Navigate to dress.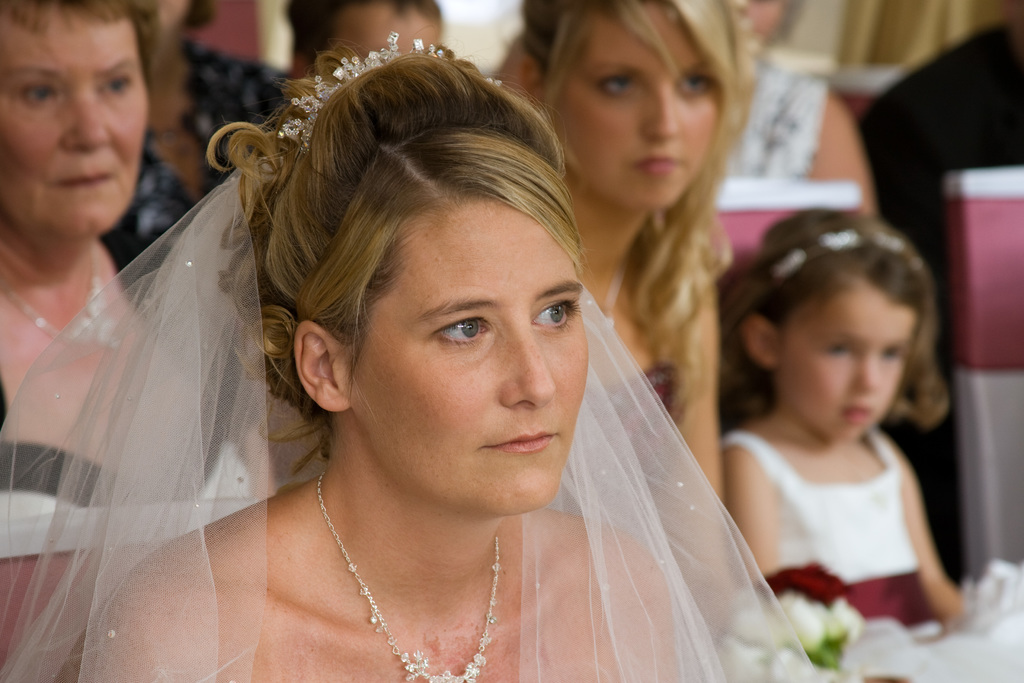
Navigation target: pyautogui.locateOnScreen(0, 257, 259, 562).
